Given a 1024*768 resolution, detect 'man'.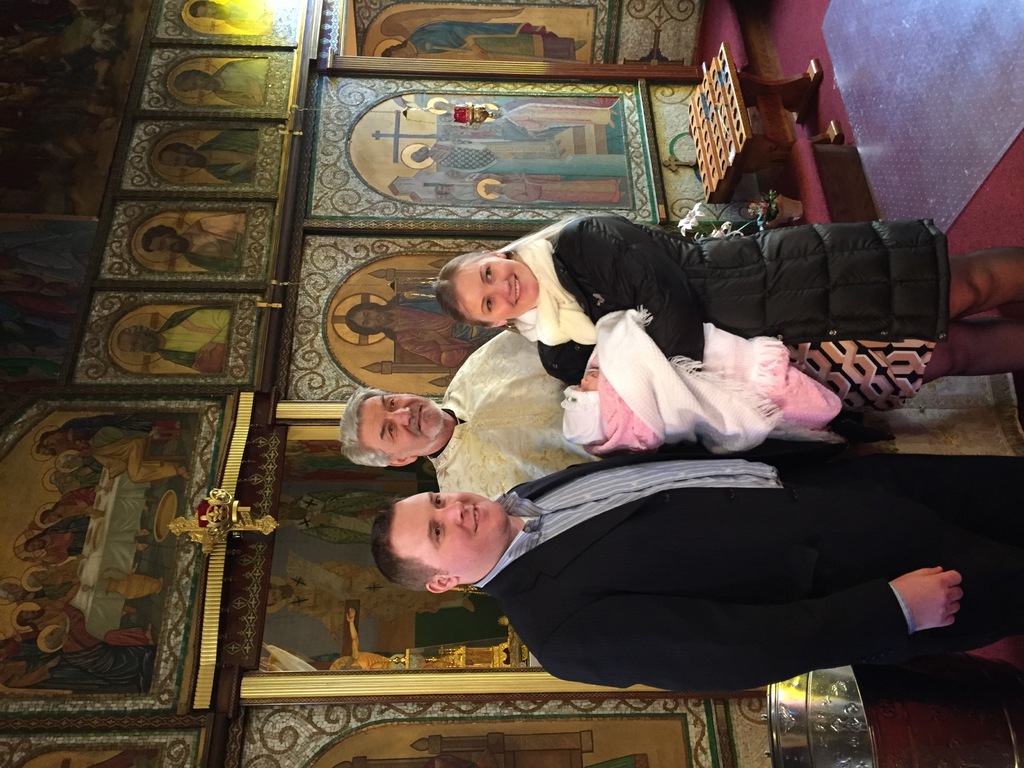
left=186, top=0, right=273, bottom=33.
